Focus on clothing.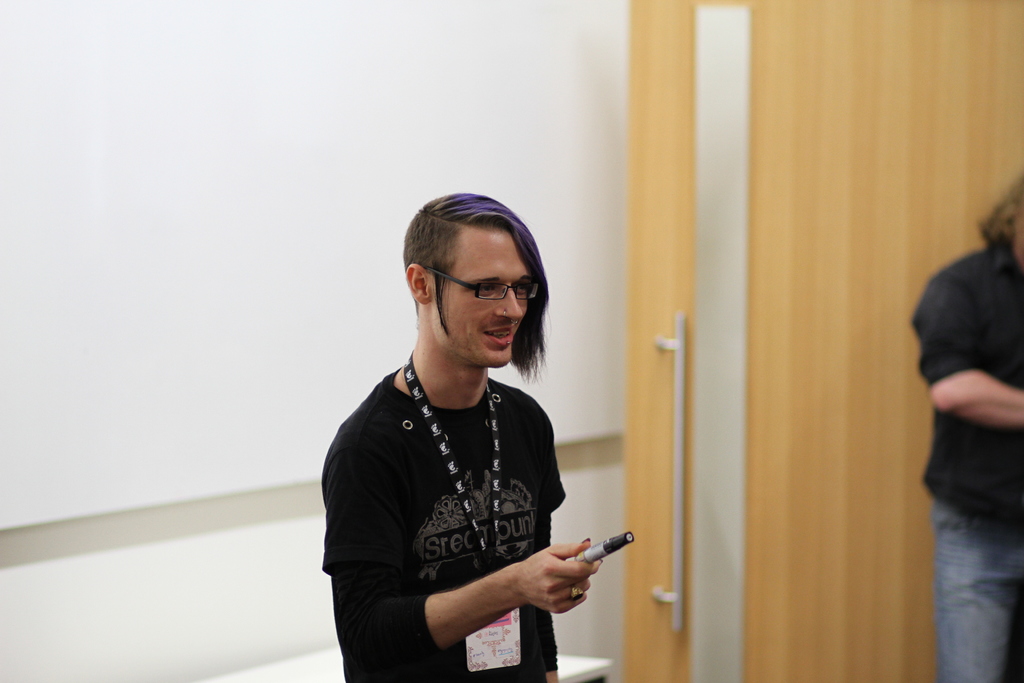
Focused at locate(314, 370, 570, 678).
